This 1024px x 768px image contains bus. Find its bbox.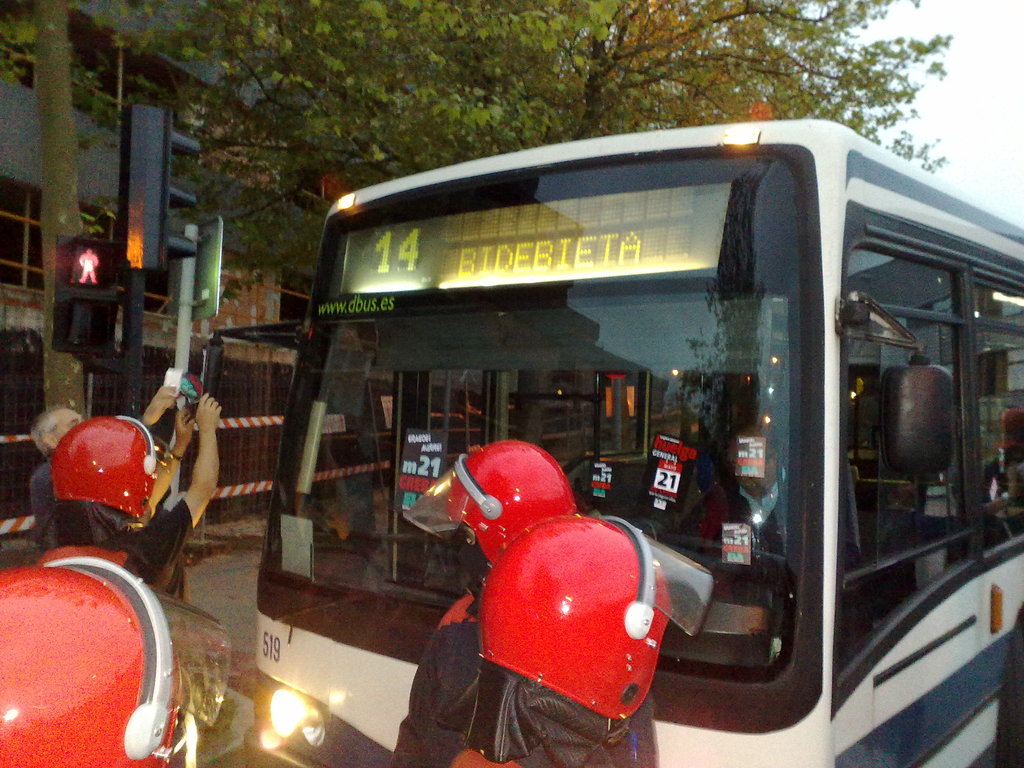
left=200, top=117, right=1023, bottom=767.
